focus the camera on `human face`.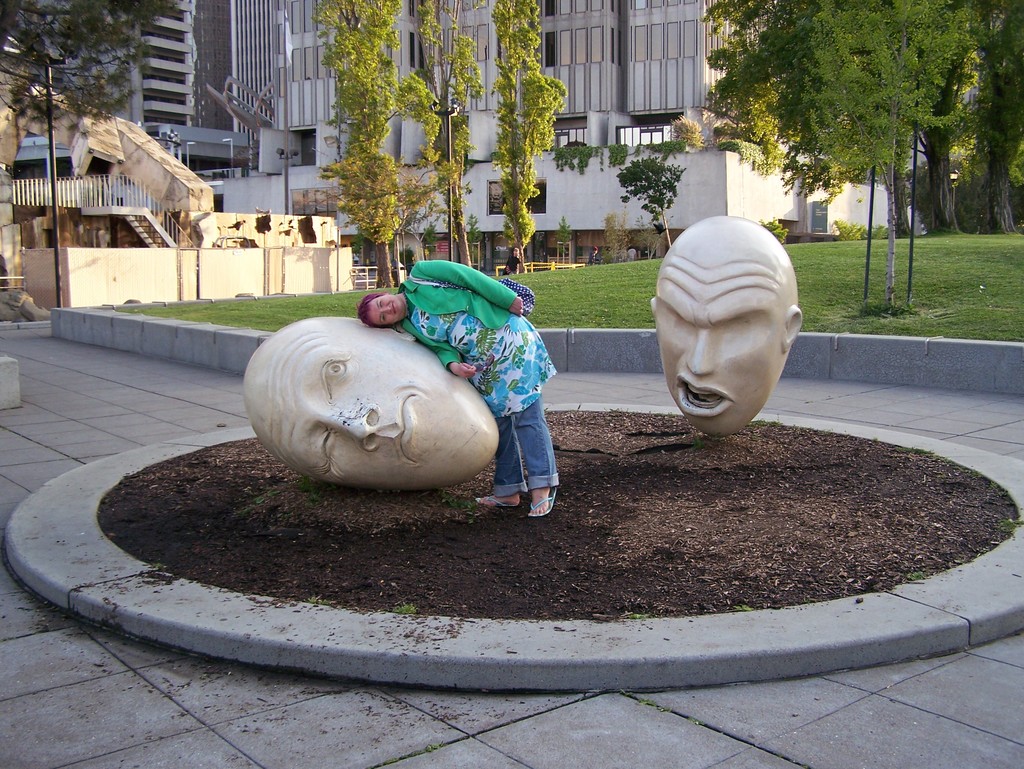
Focus region: box=[648, 224, 797, 439].
